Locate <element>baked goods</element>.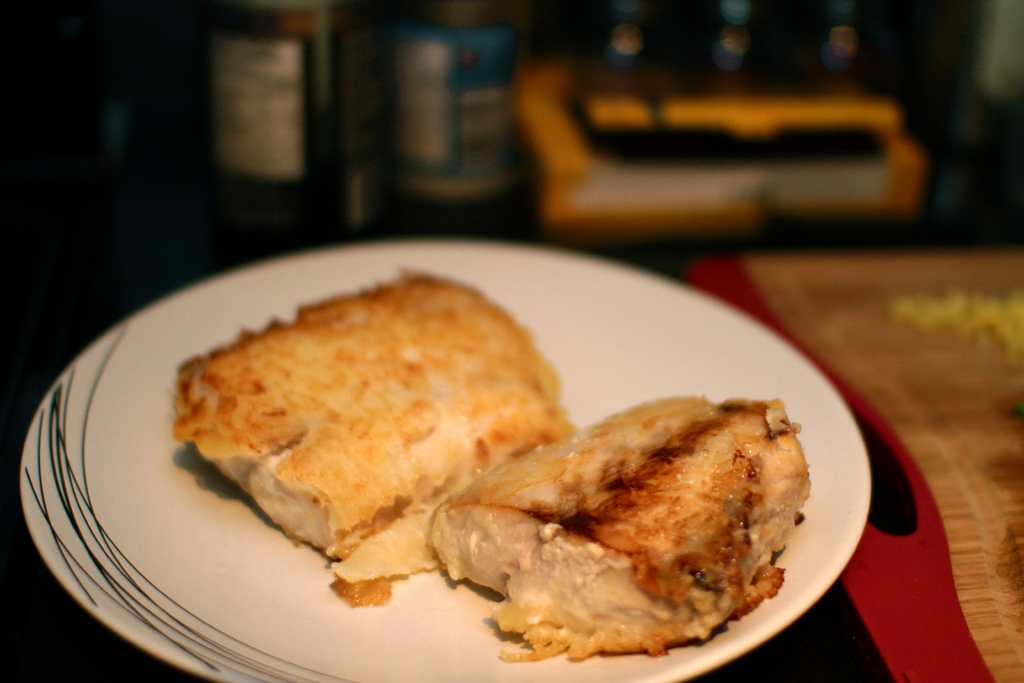
Bounding box: 425, 391, 813, 661.
